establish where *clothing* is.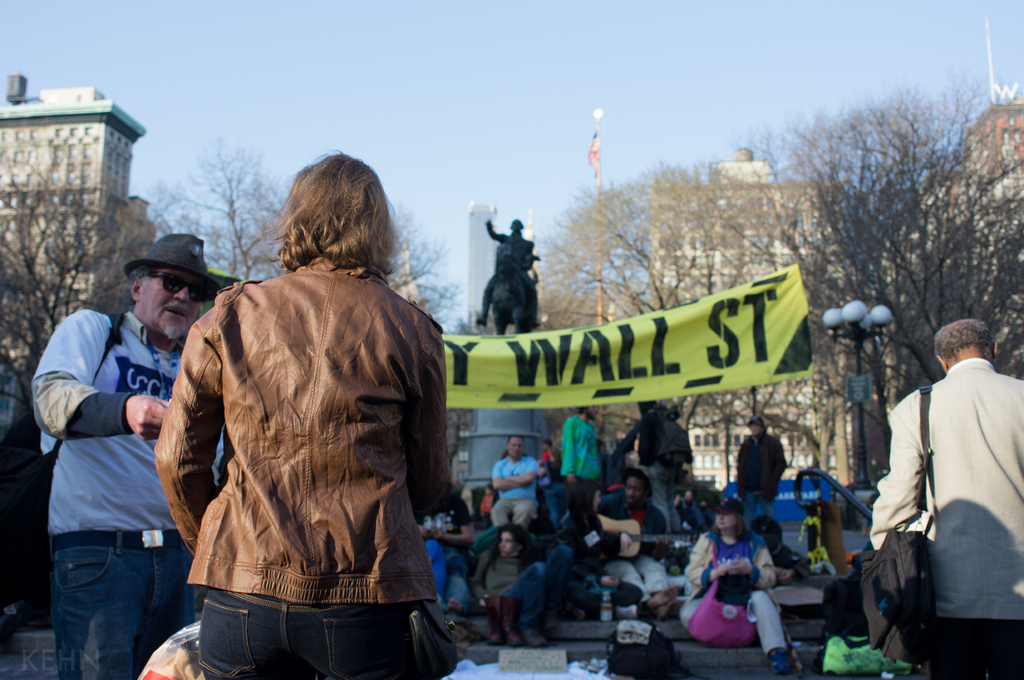
Established at bbox(472, 543, 574, 628).
